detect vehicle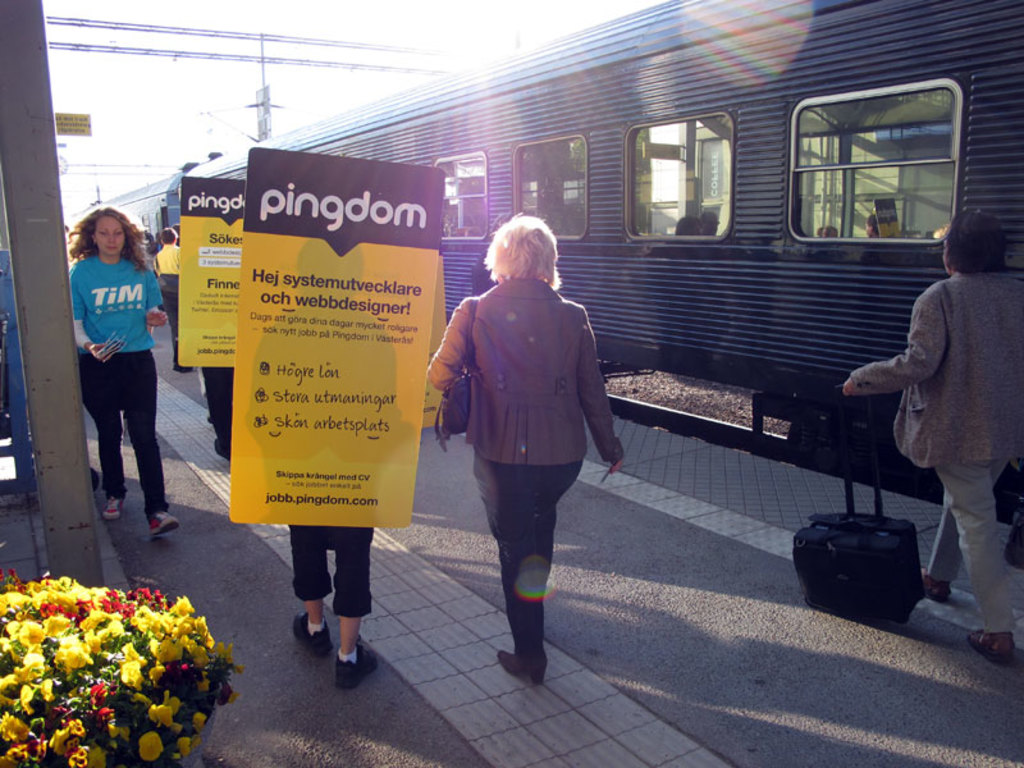
bbox(72, 0, 1023, 475)
